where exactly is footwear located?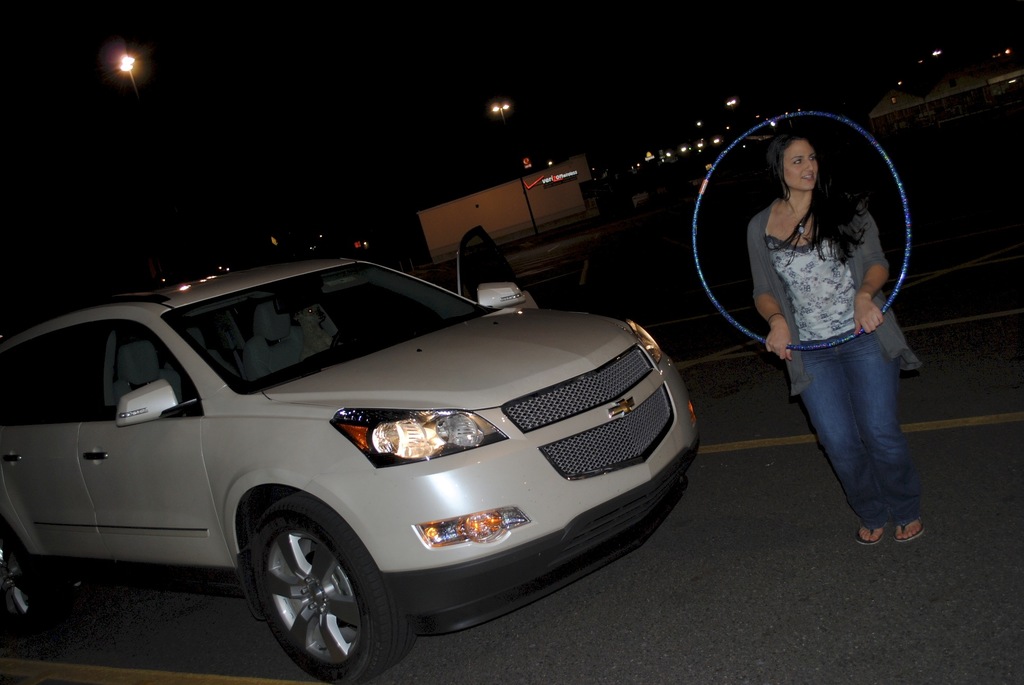
Its bounding box is l=852, t=526, r=883, b=544.
